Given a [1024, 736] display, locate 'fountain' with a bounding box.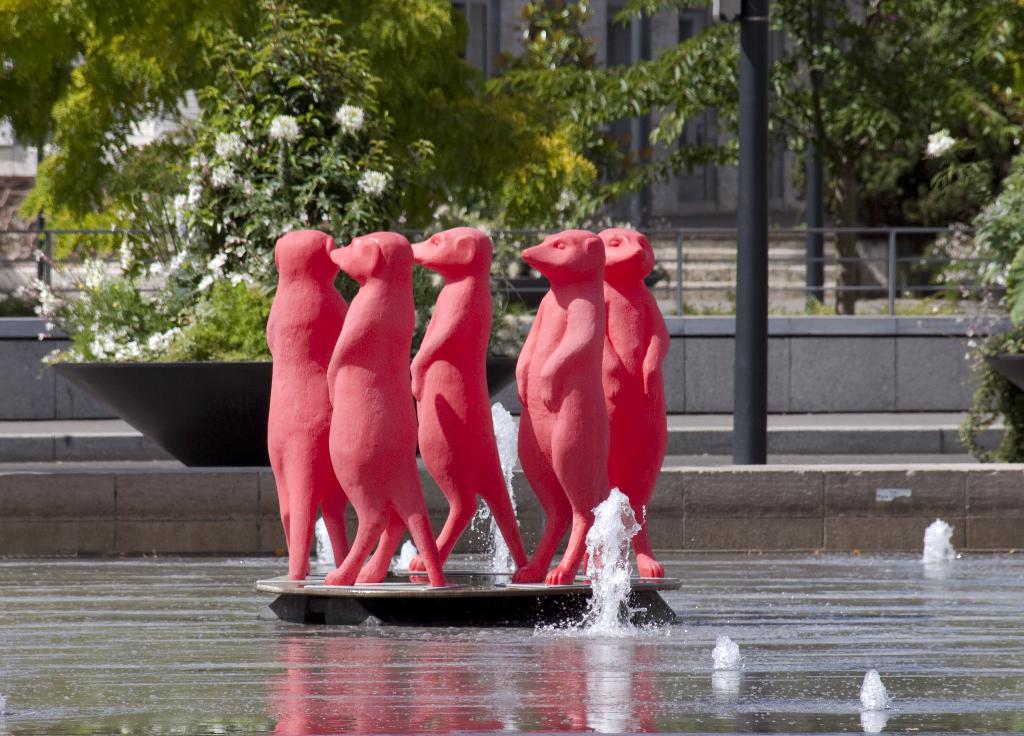
Located: (left=922, top=518, right=957, bottom=565).
